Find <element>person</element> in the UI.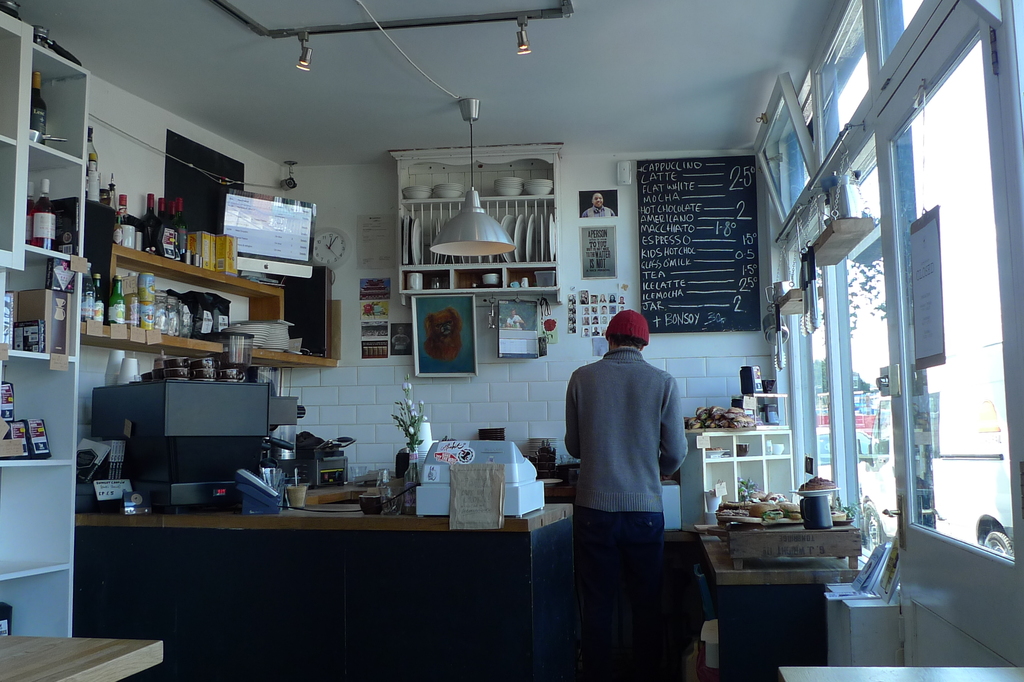
UI element at <box>579,190,615,218</box>.
